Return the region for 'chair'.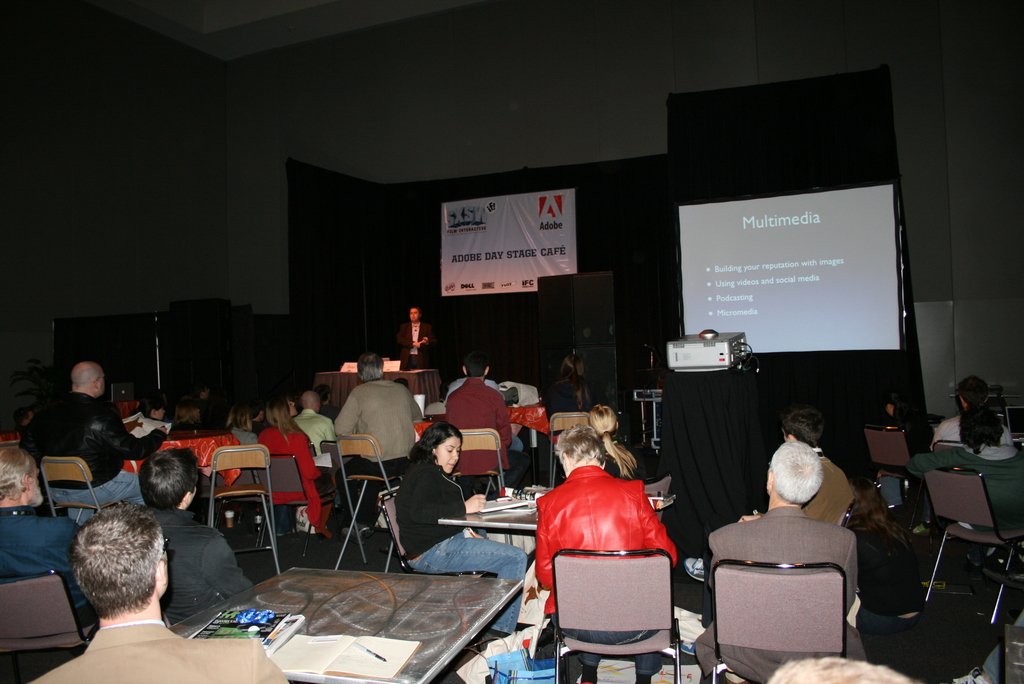
873:425:917:492.
